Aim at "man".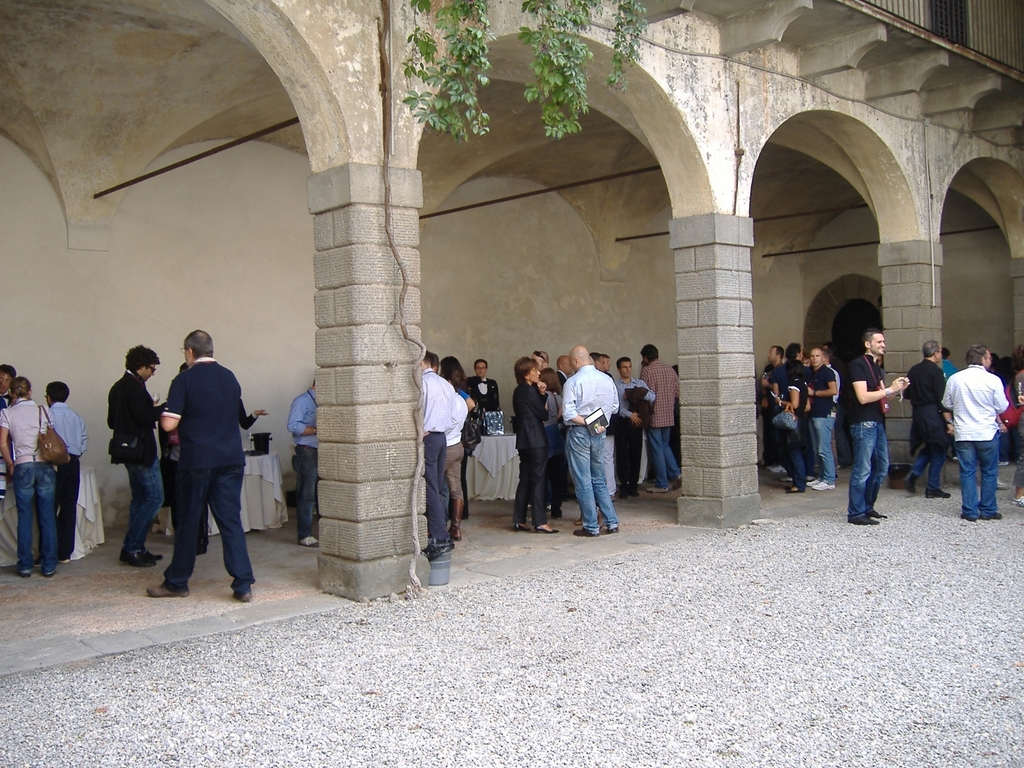
Aimed at region(46, 380, 91, 564).
